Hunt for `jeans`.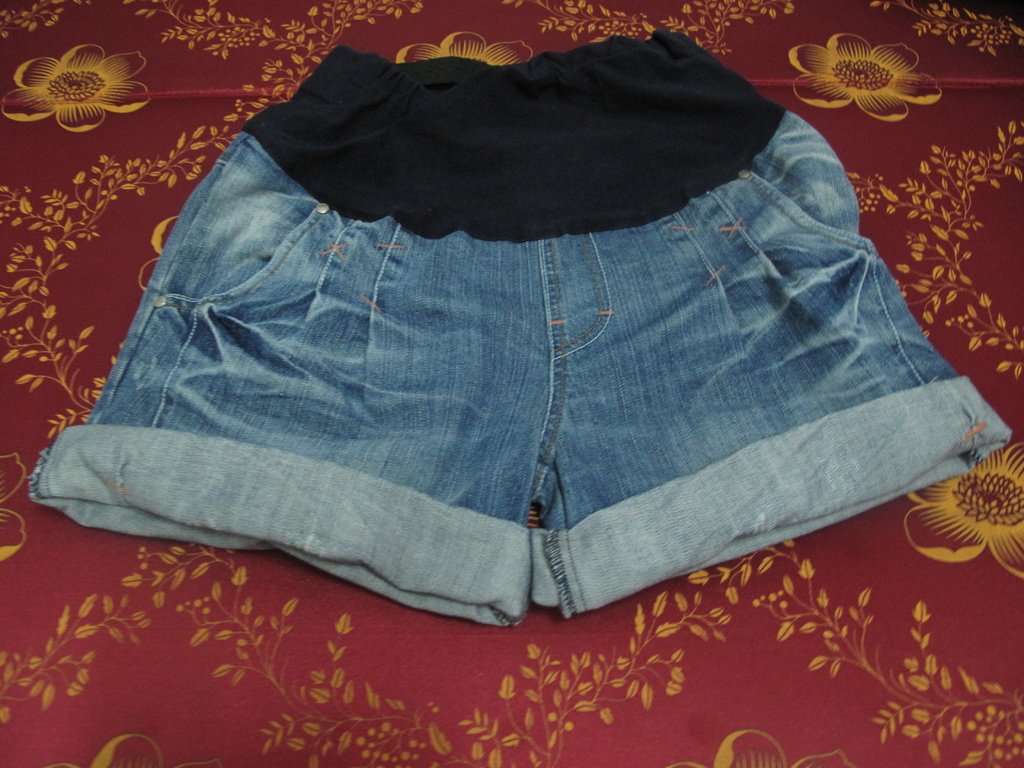
Hunted down at BBox(21, 44, 963, 624).
